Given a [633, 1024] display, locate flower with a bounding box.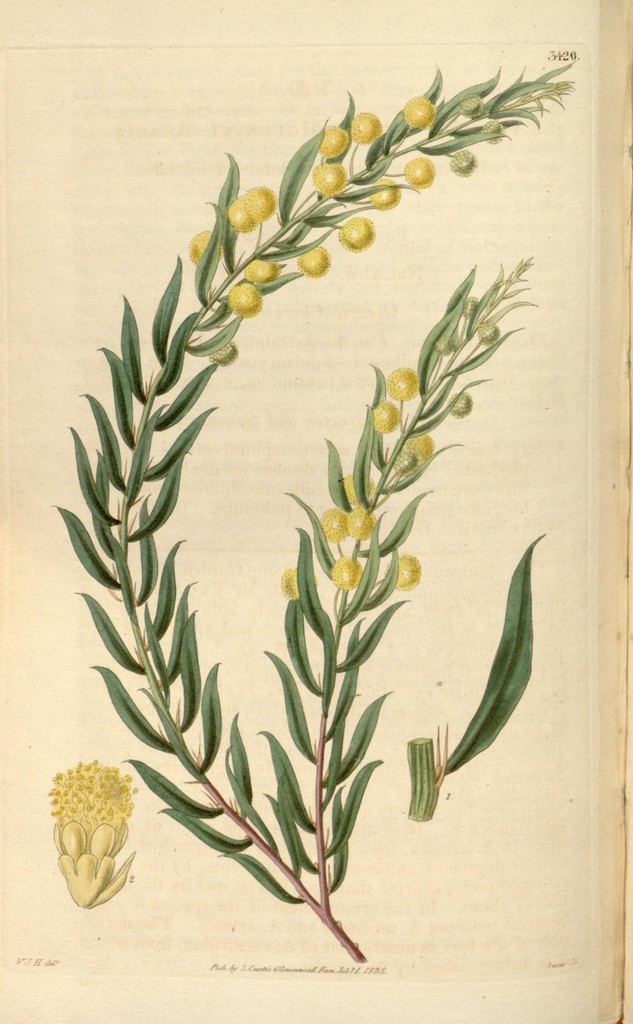
Located: 229, 194, 261, 234.
